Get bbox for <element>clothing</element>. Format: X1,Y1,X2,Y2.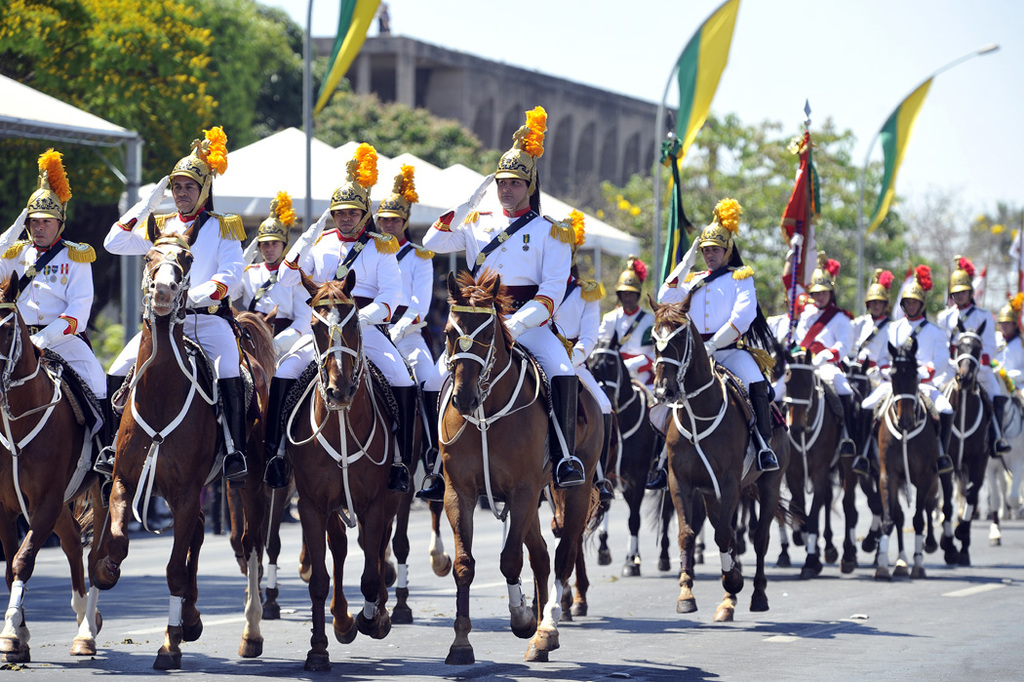
391,239,436,391.
